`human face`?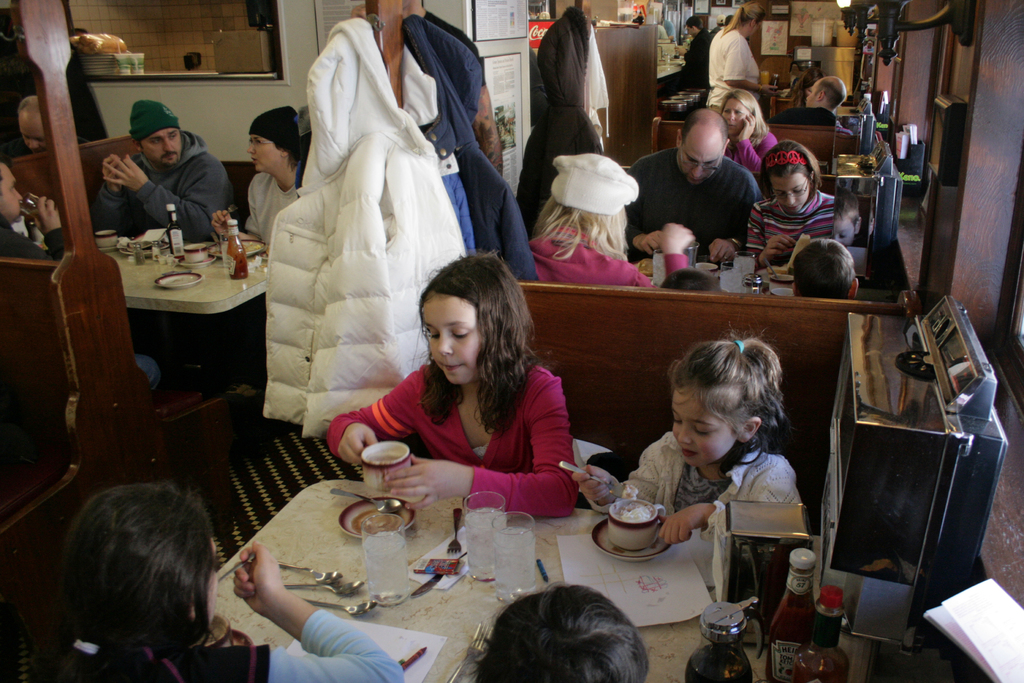
[x1=249, y1=135, x2=280, y2=175]
